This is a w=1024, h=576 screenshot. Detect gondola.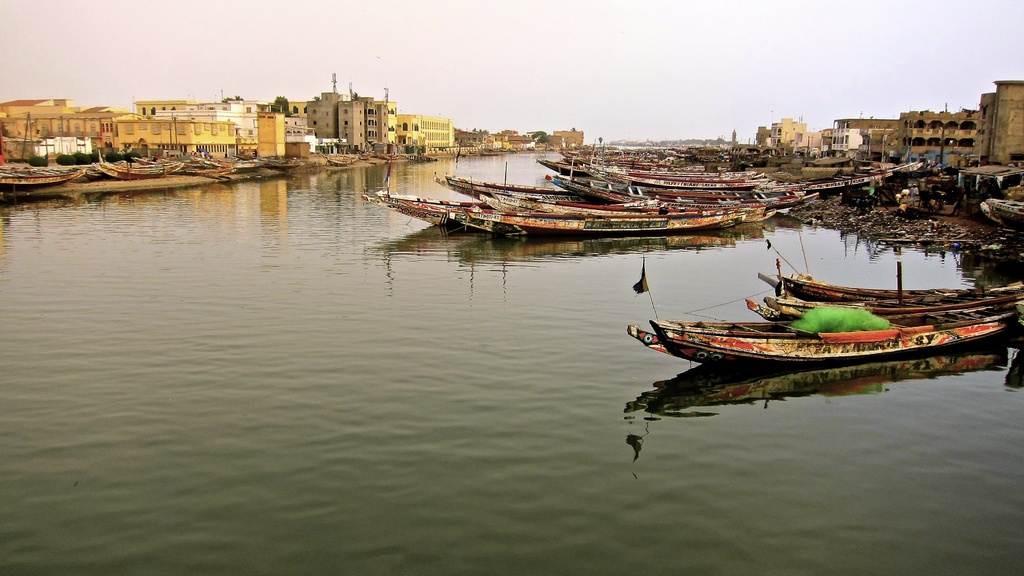
(627, 316, 1023, 365).
